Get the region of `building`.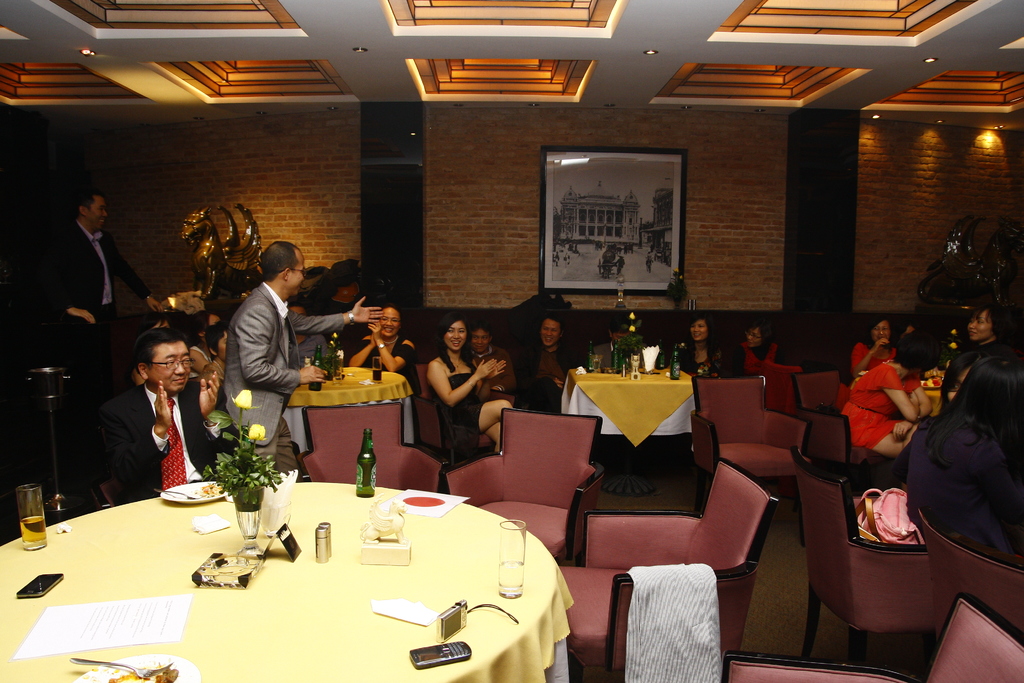
box(0, 0, 1023, 682).
